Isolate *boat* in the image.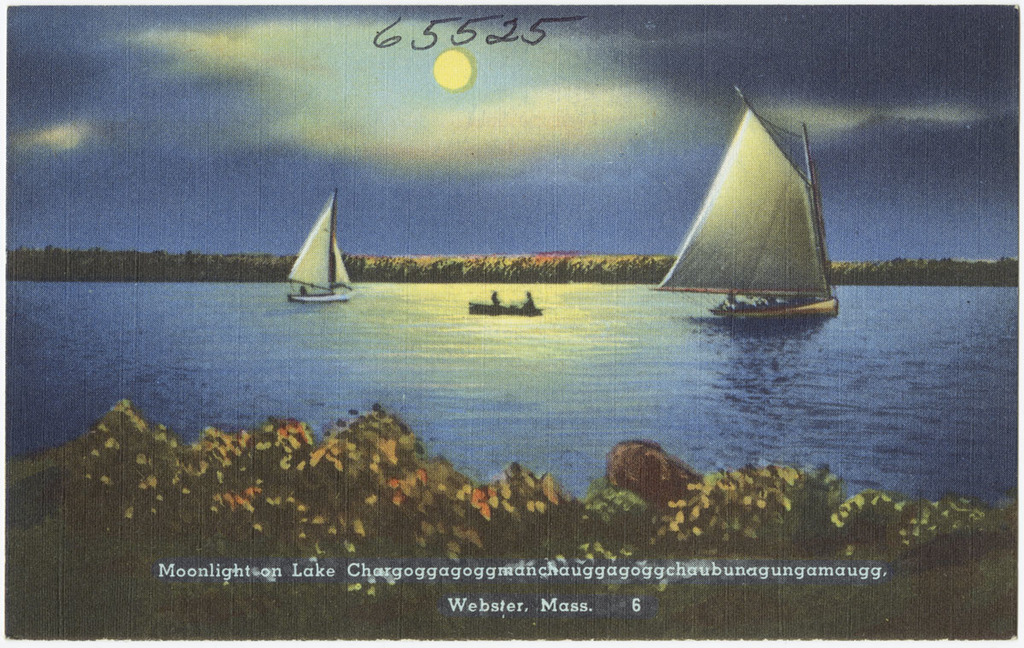
Isolated region: x1=646, y1=90, x2=842, y2=329.
